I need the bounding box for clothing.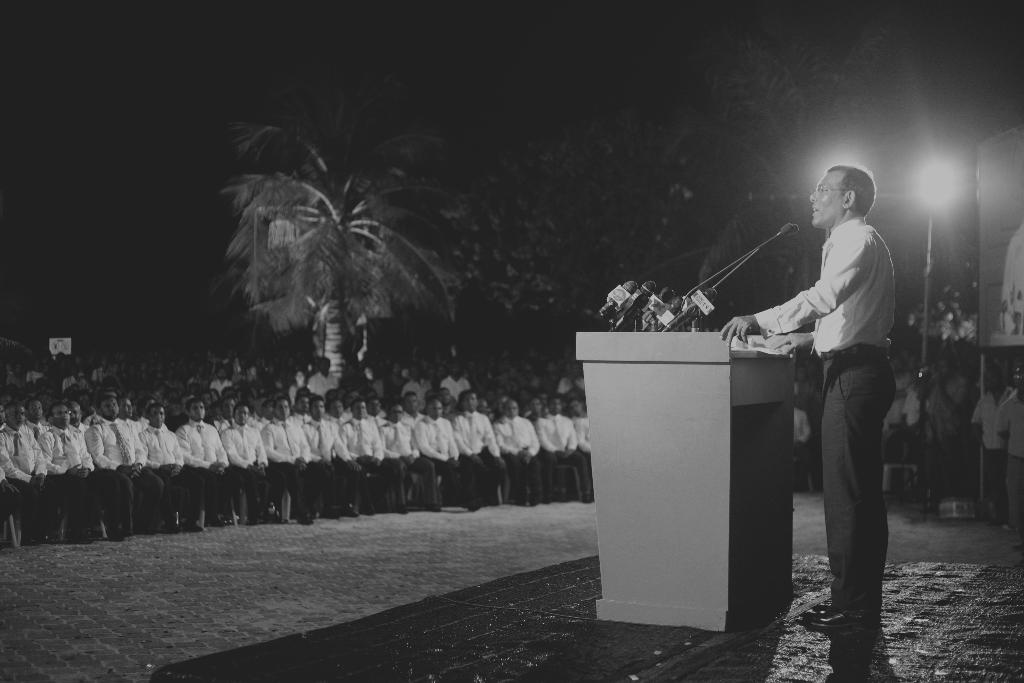
Here it is: detection(495, 410, 541, 498).
